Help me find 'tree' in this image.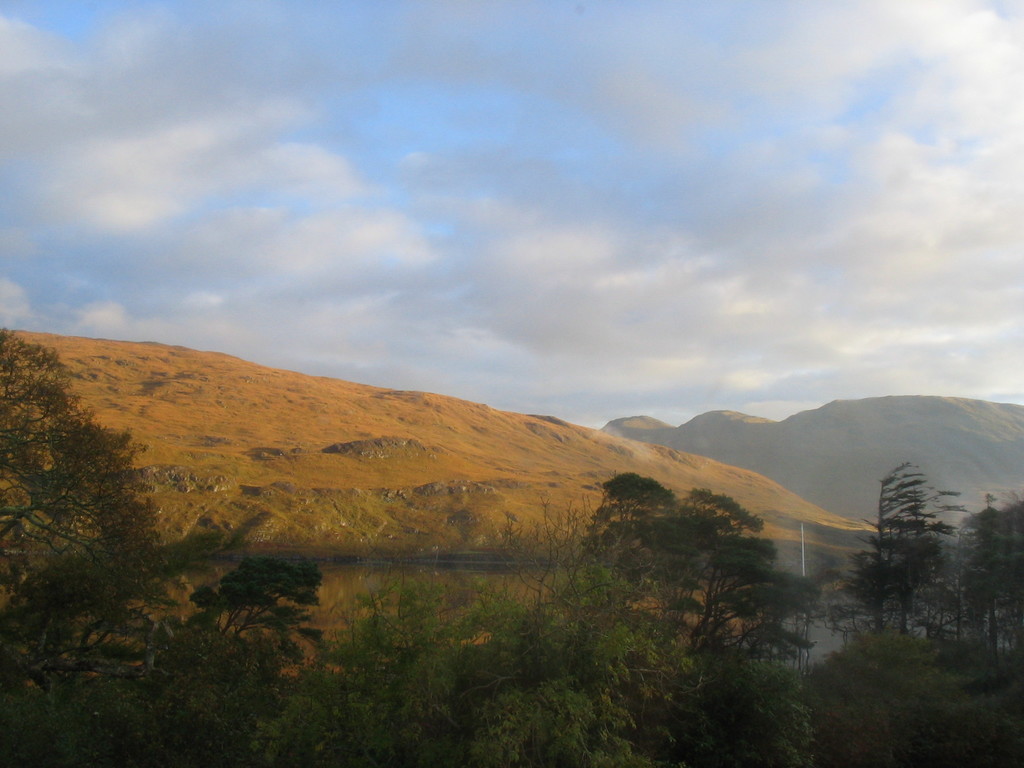
Found it: <box>276,575,532,767</box>.
